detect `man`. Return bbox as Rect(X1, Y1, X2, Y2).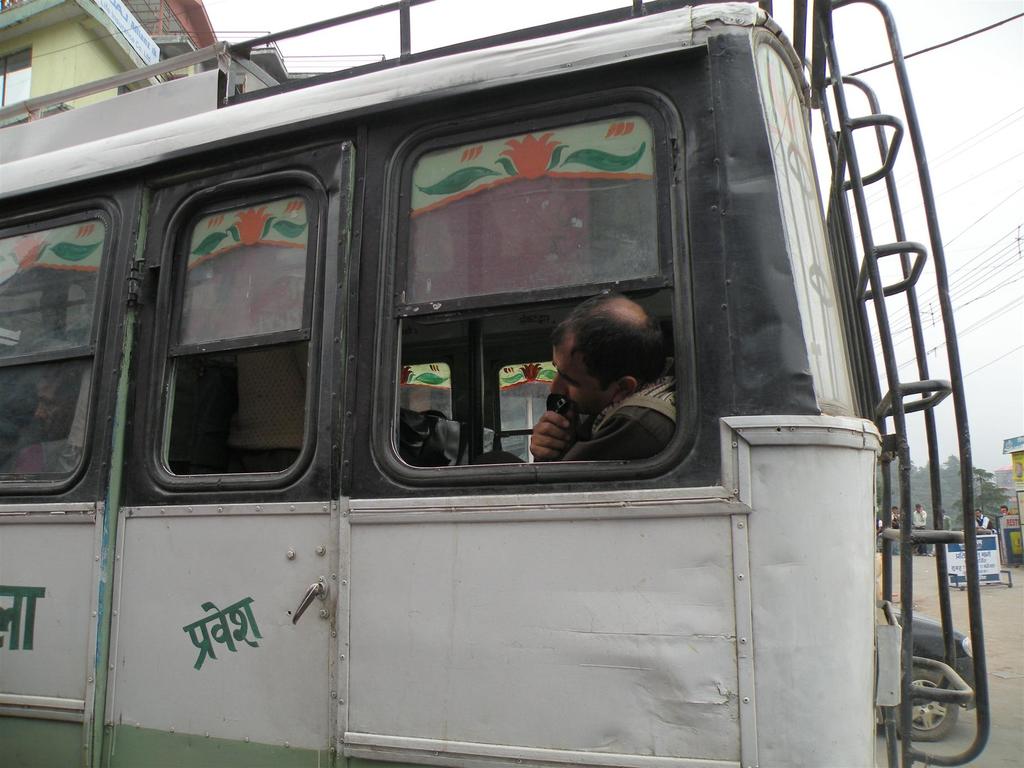
Rect(911, 502, 929, 561).
